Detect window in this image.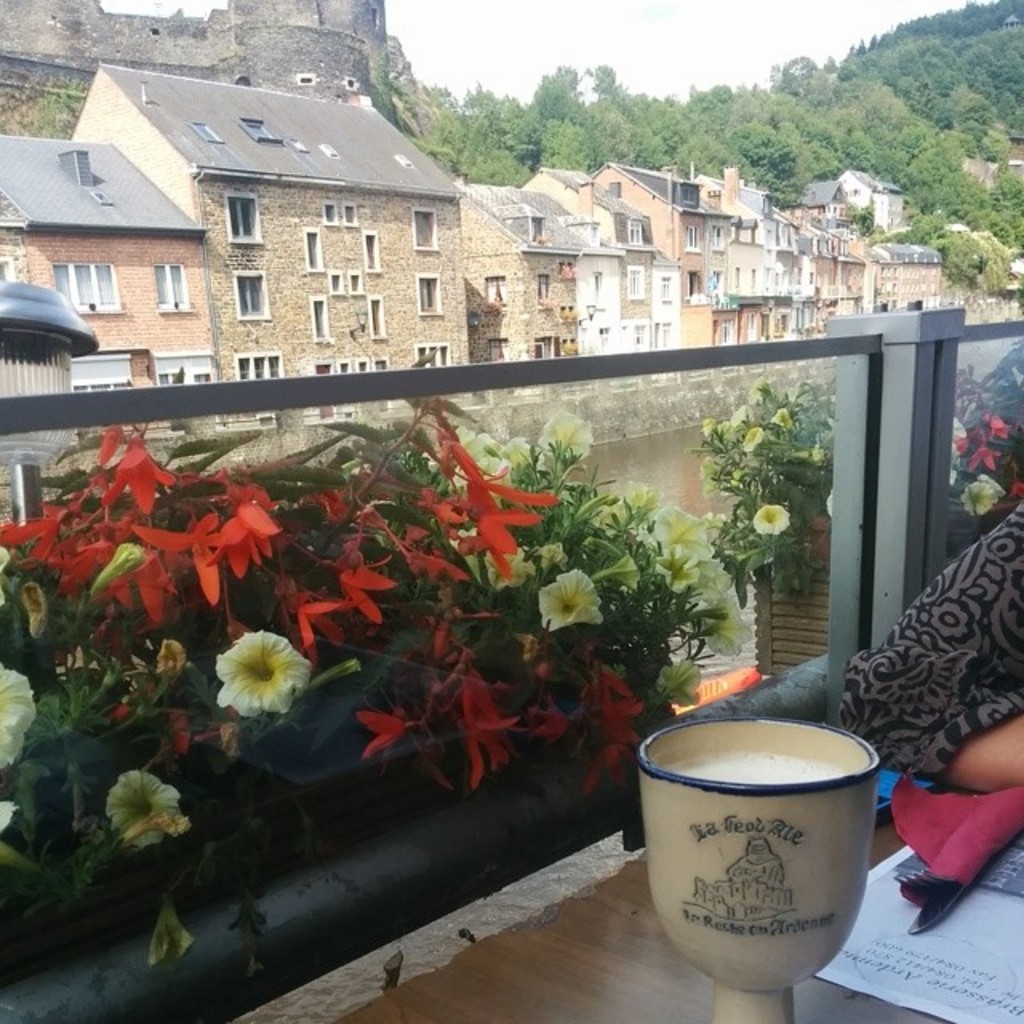
Detection: x1=728 y1=264 x2=734 y2=298.
